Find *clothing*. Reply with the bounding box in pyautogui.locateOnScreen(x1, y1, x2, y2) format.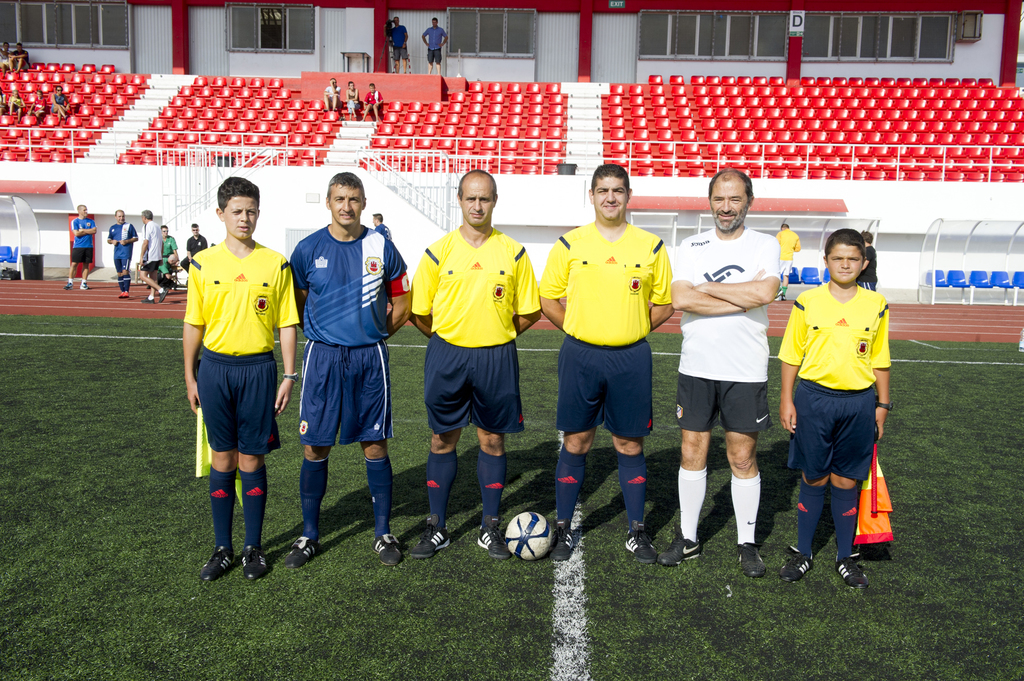
pyautogui.locateOnScreen(410, 224, 542, 534).
